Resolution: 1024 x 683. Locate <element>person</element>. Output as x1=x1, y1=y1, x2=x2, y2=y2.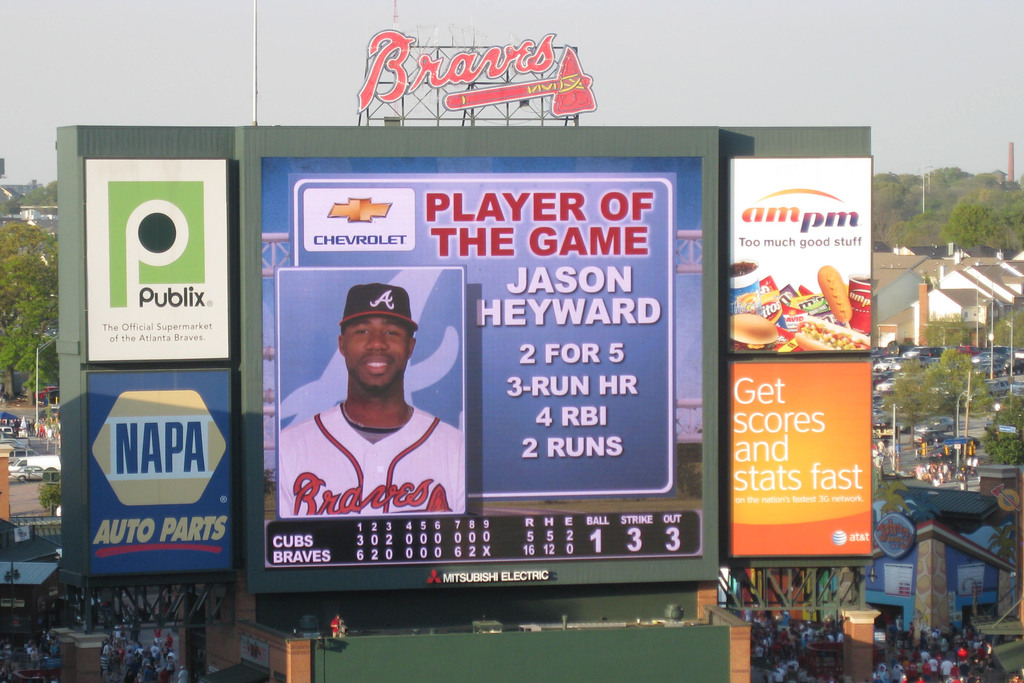
x1=292, y1=275, x2=452, y2=563.
